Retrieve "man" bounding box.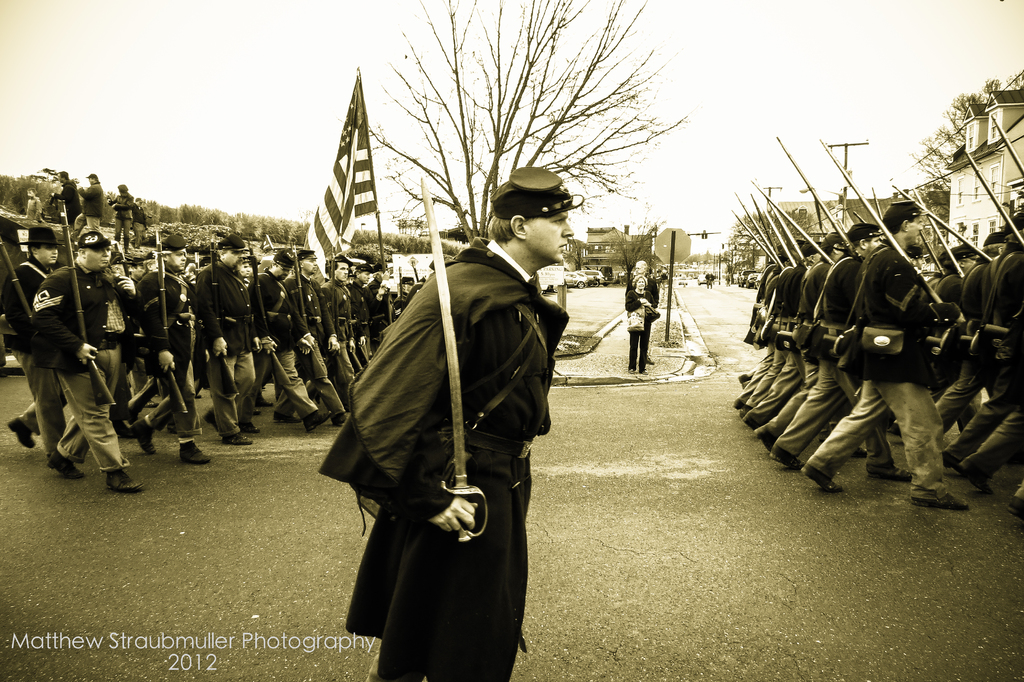
Bounding box: (left=133, top=234, right=212, bottom=463).
